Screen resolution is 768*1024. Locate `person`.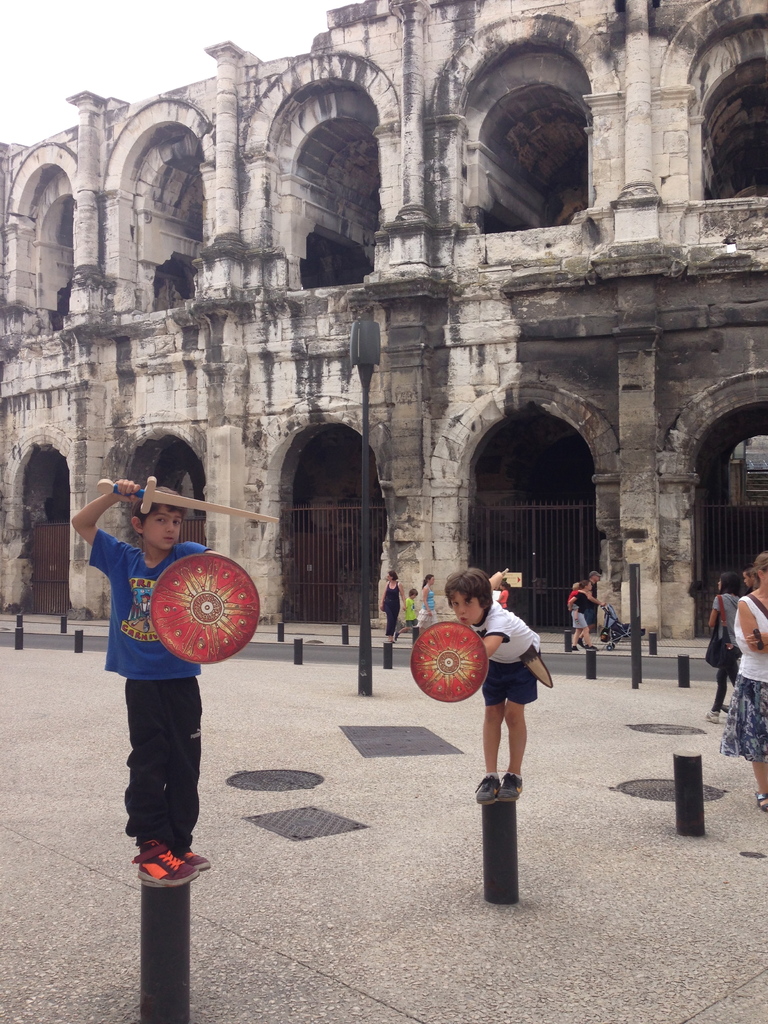
detection(72, 479, 228, 890).
